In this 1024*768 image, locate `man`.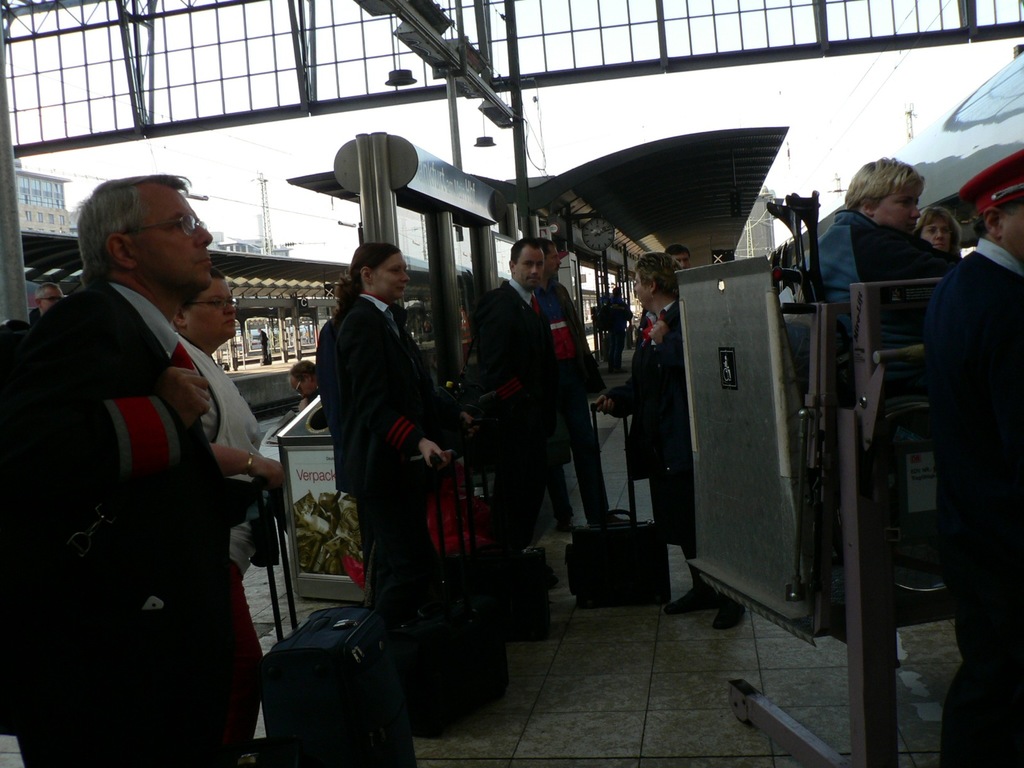
Bounding box: bbox(18, 127, 287, 720).
